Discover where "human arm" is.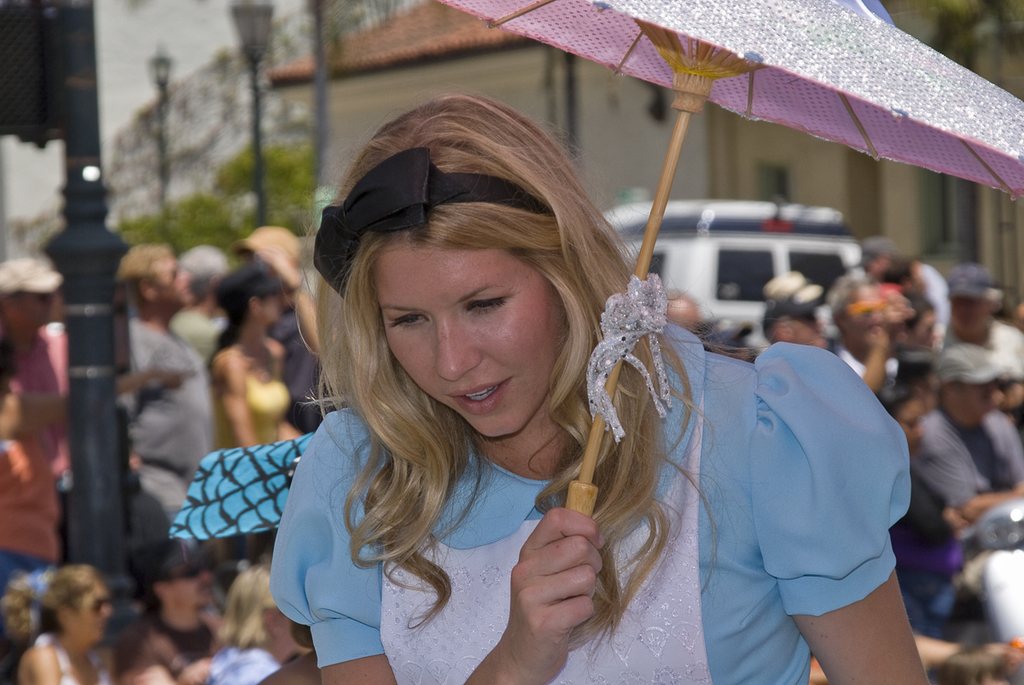
Discovered at <bbox>29, 640, 56, 684</bbox>.
